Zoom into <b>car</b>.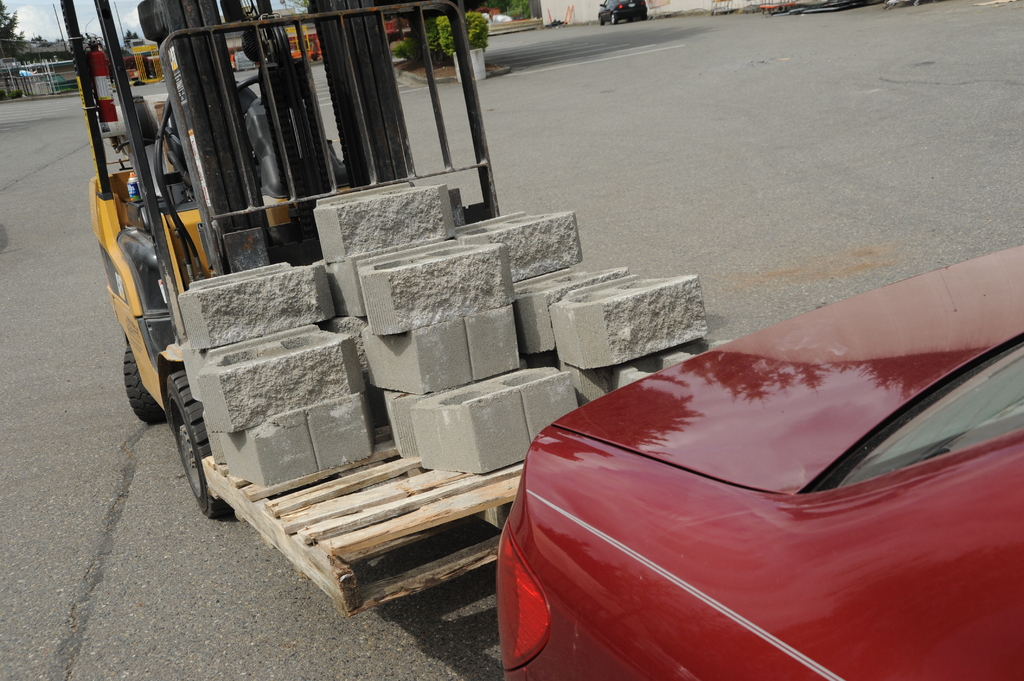
Zoom target: {"left": 500, "top": 278, "right": 1023, "bottom": 680}.
